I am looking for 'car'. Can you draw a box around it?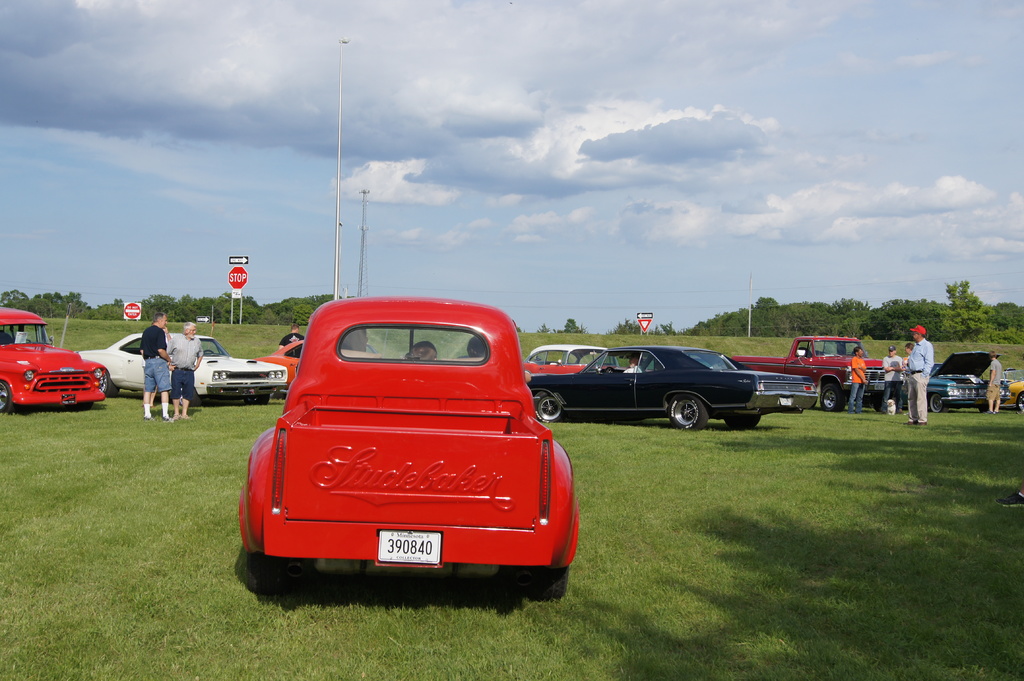
Sure, the bounding box is Rect(923, 351, 1012, 414).
